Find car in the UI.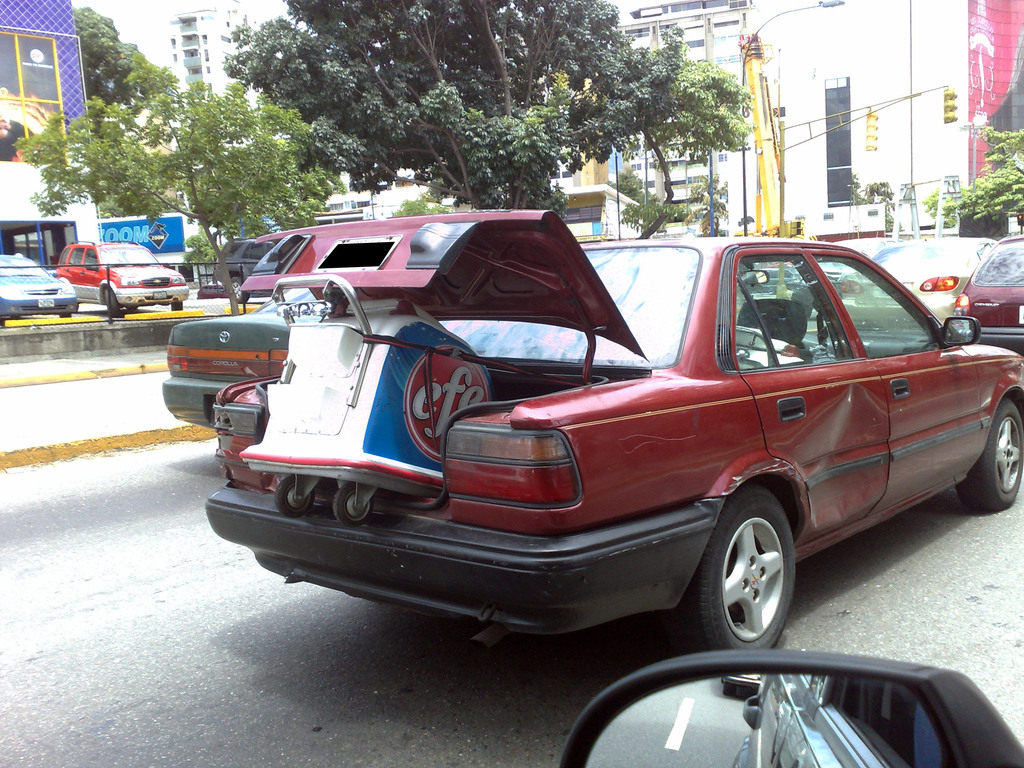
UI element at 160/278/313/419.
